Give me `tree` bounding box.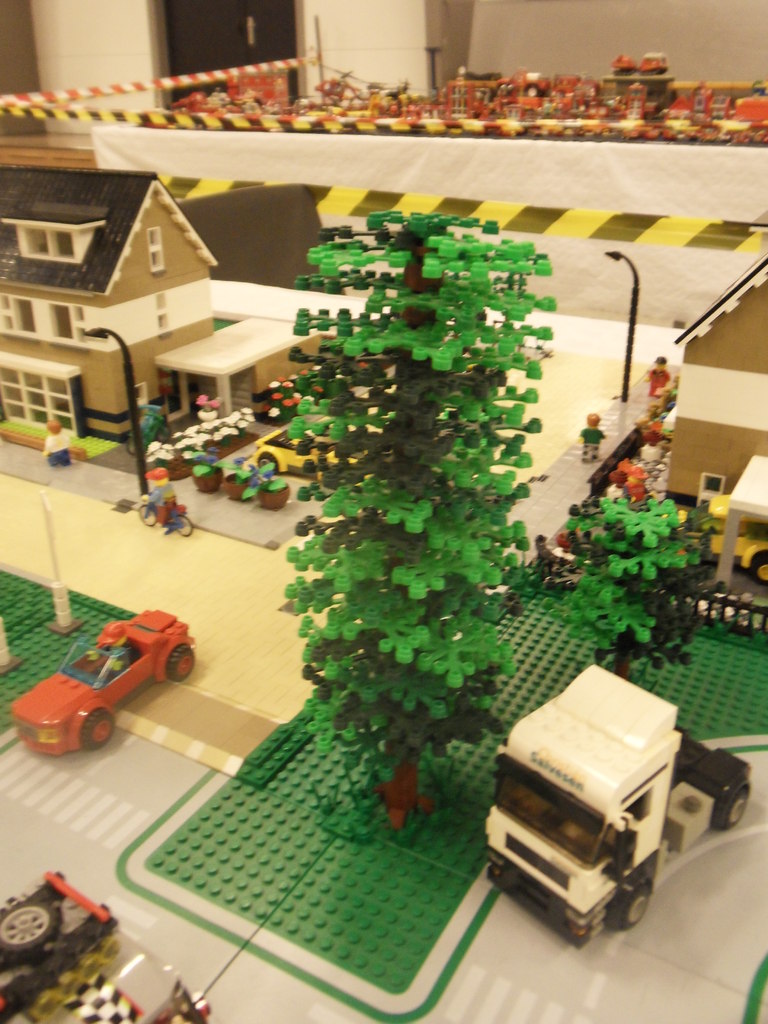
572/457/708/679.
